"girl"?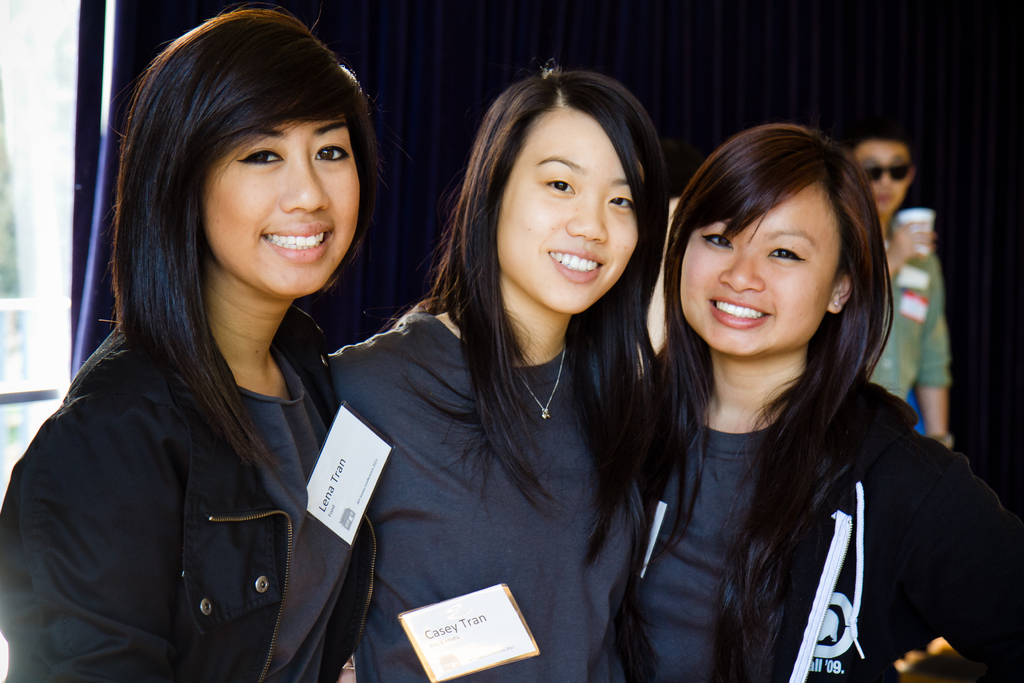
(x1=0, y1=0, x2=397, y2=682)
